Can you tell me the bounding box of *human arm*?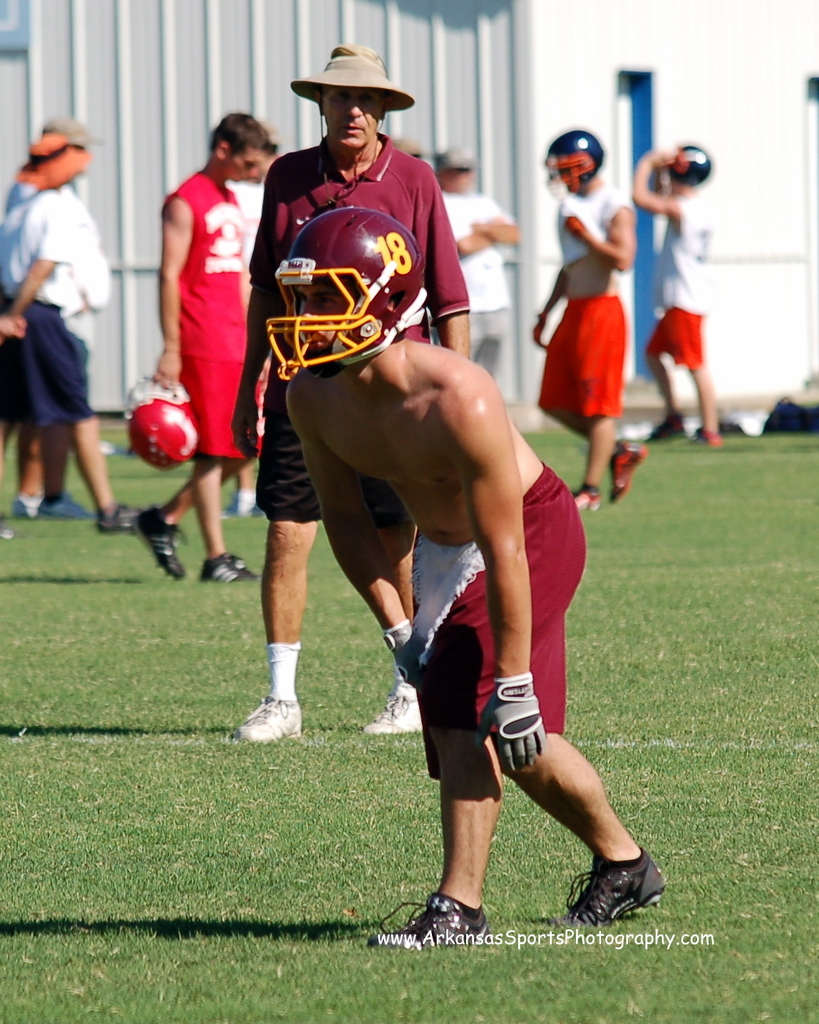
rect(564, 196, 631, 267).
